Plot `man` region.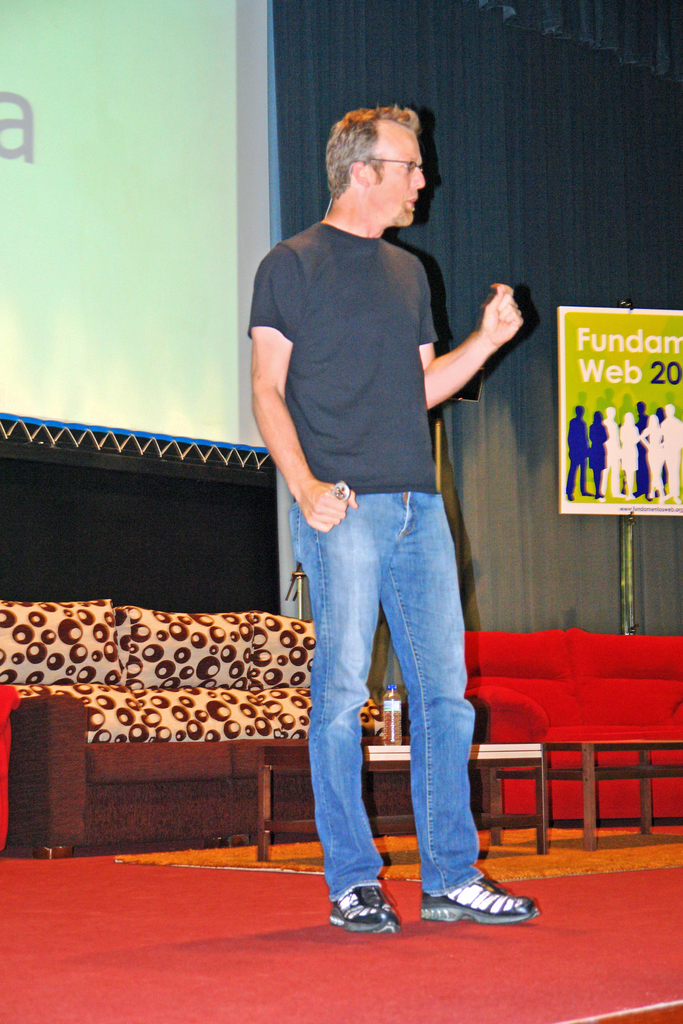
Plotted at 567/403/589/499.
